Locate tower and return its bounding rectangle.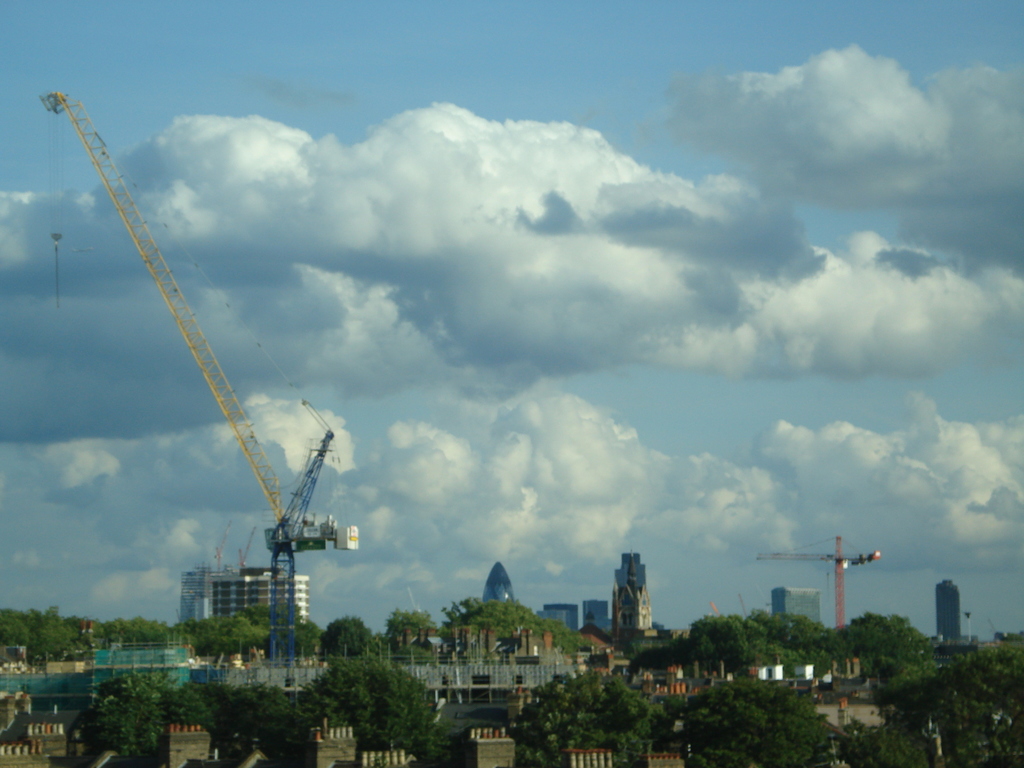
x1=757 y1=535 x2=875 y2=633.
